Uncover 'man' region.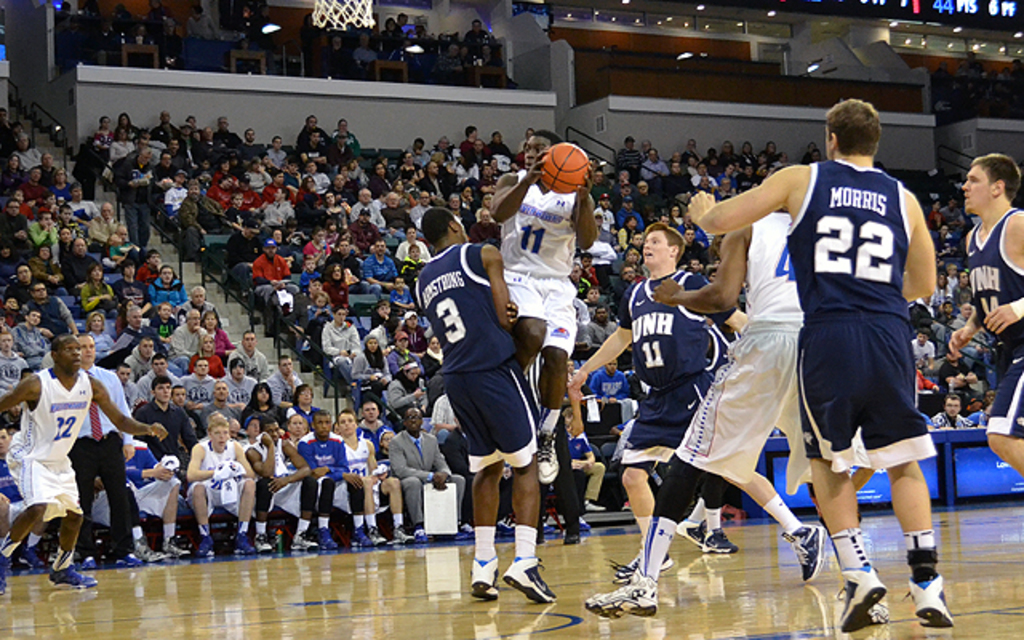
Uncovered: <box>947,150,1022,488</box>.
